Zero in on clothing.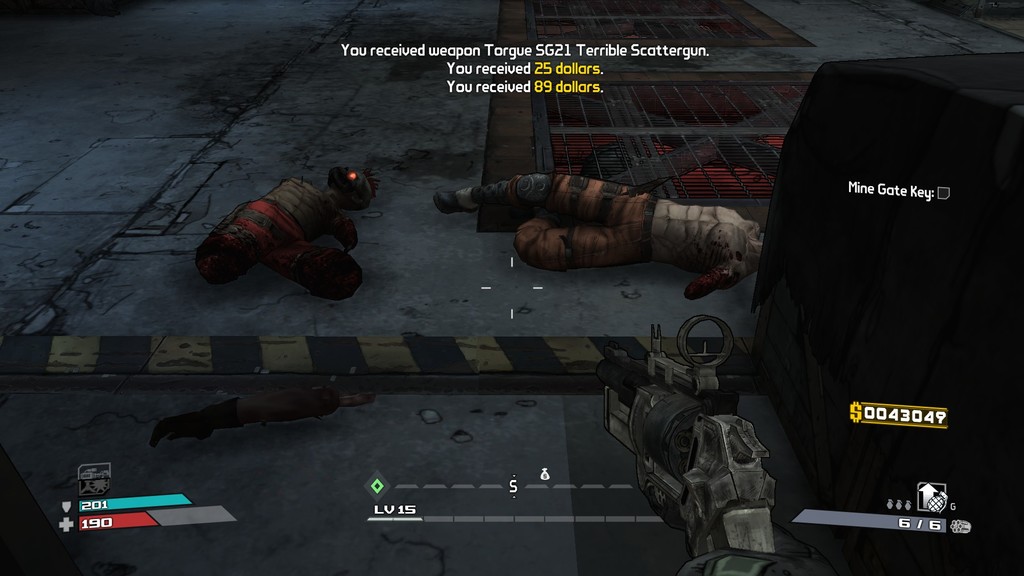
Zeroed in: rect(514, 172, 659, 275).
